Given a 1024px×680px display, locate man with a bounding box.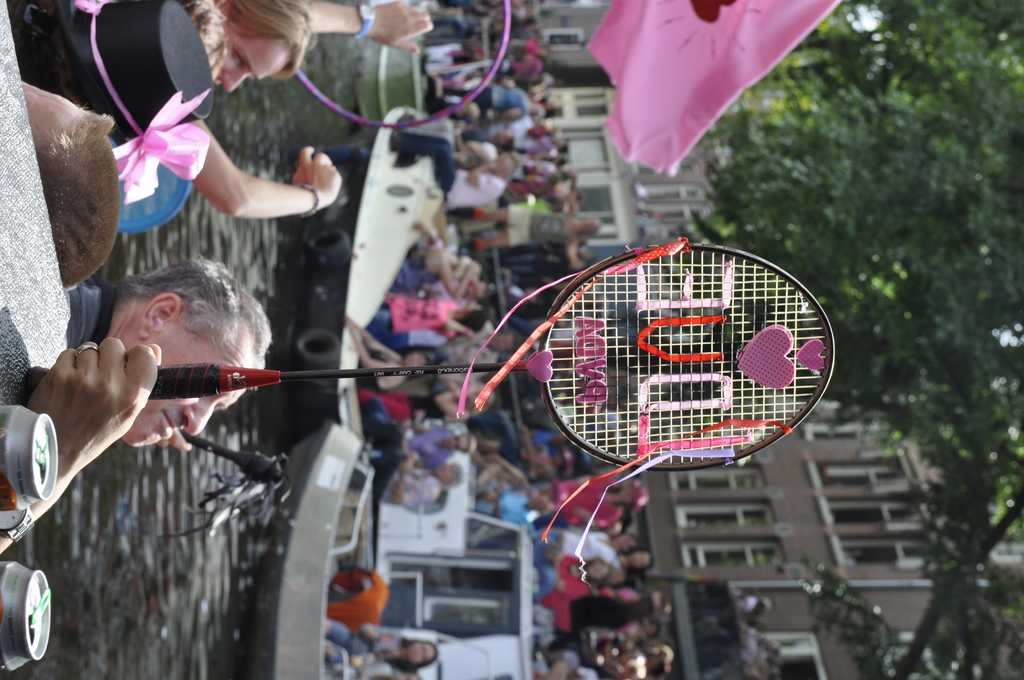
Located: bbox=[391, 121, 521, 216].
